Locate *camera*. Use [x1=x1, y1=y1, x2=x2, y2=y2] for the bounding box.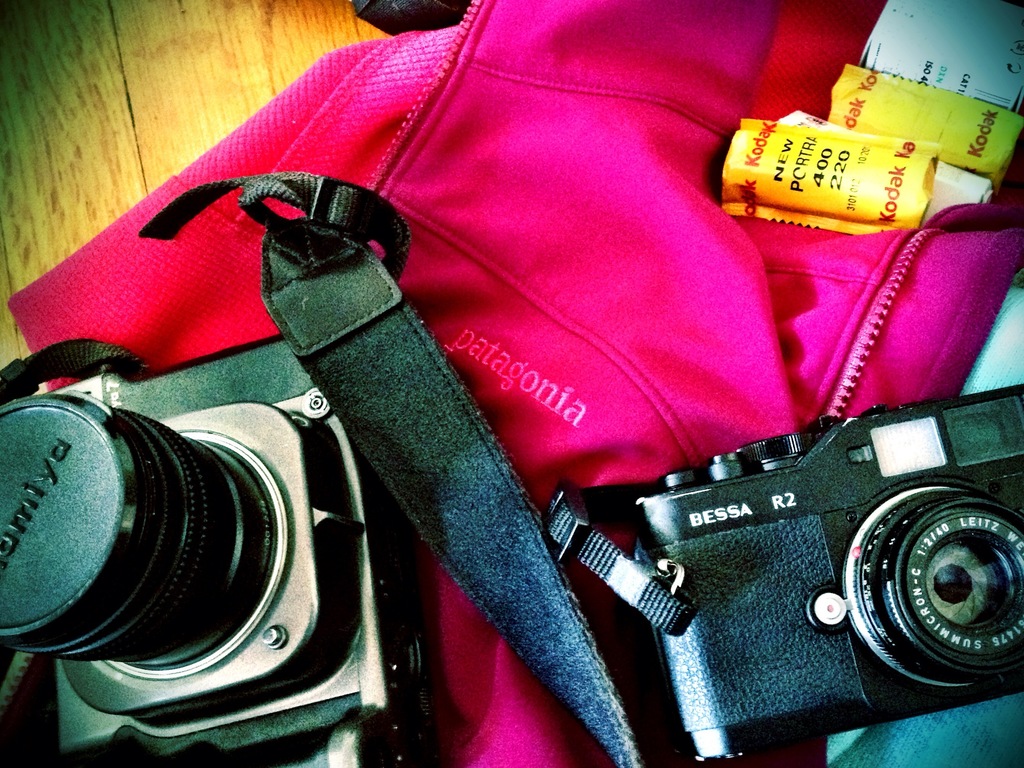
[x1=3, y1=331, x2=405, y2=767].
